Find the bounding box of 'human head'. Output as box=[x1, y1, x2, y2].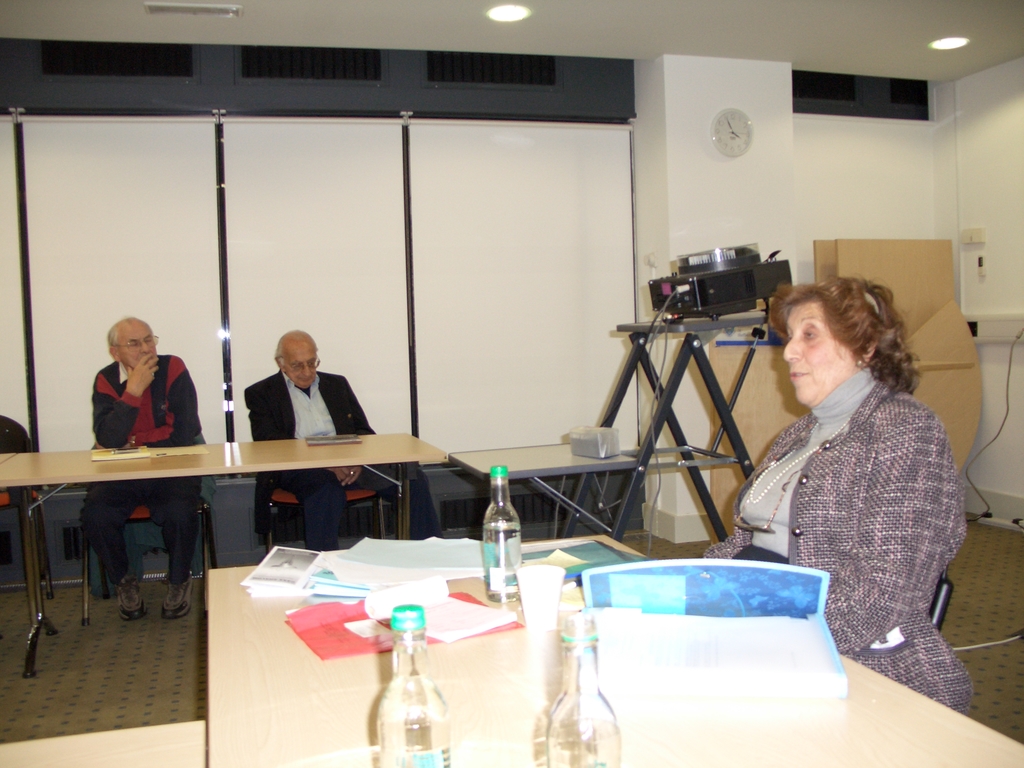
box=[781, 278, 878, 410].
